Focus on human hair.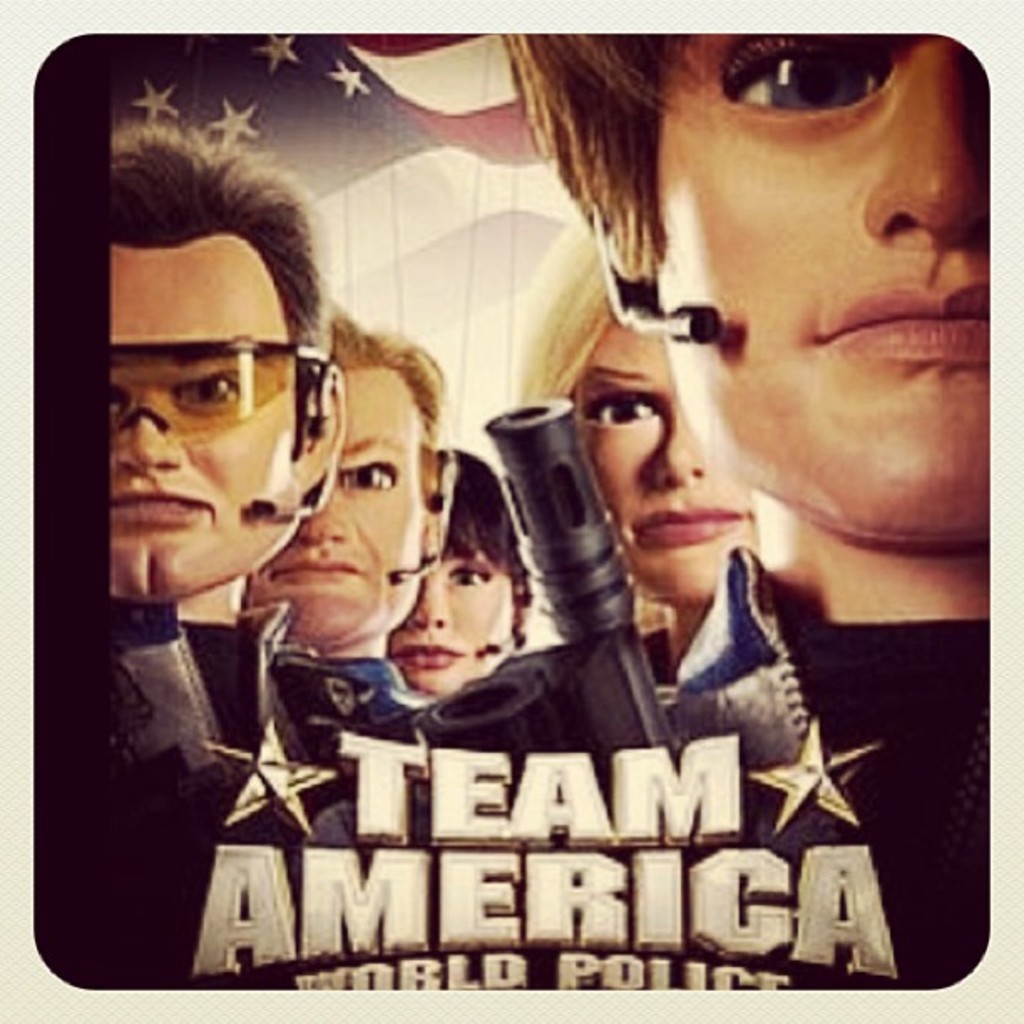
Focused at rect(105, 107, 336, 405).
